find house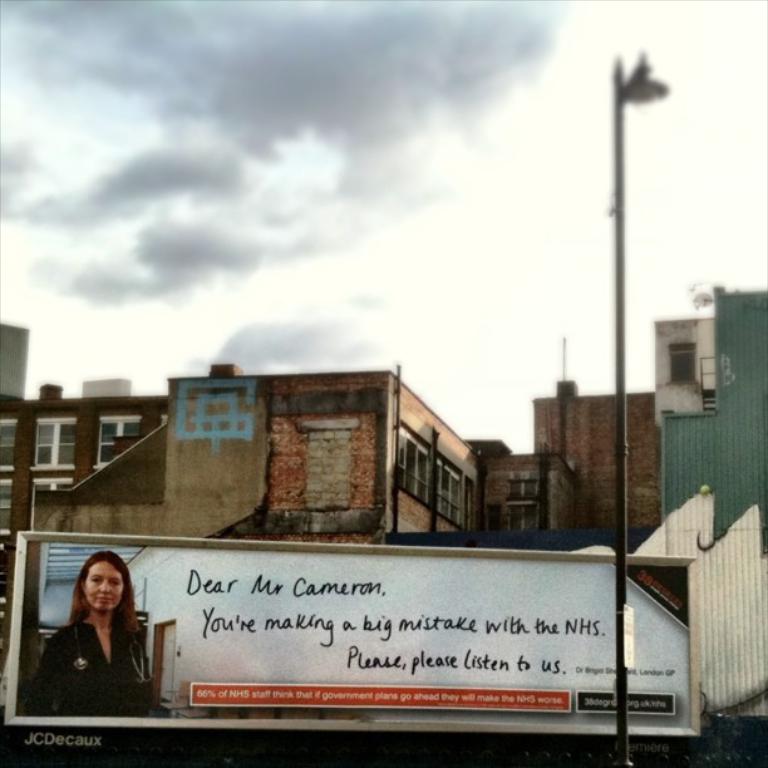
(648, 311, 720, 412)
